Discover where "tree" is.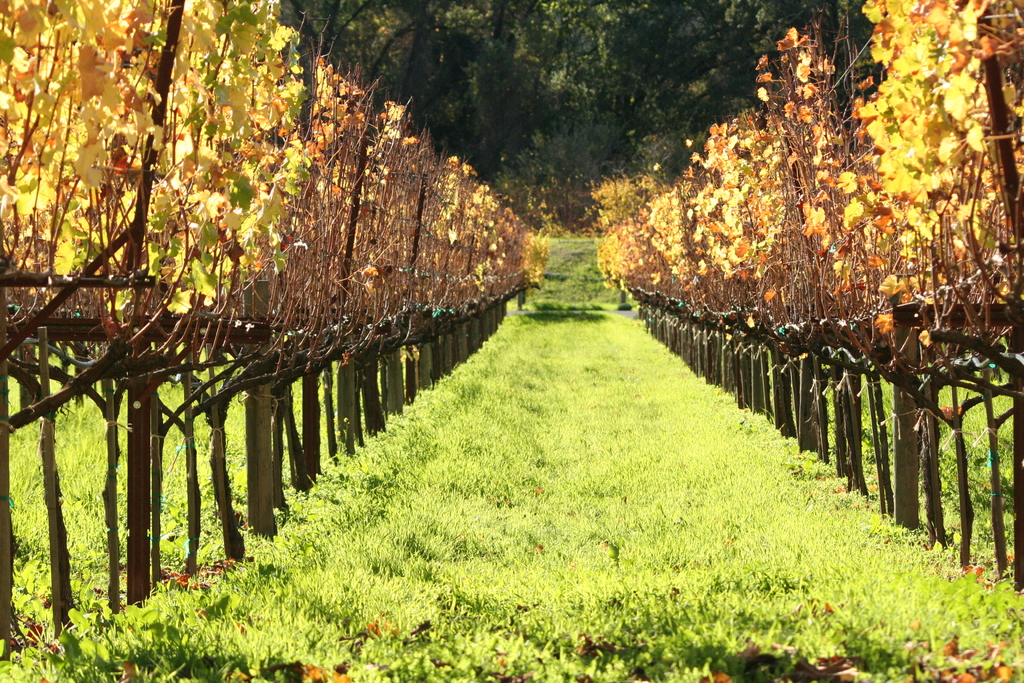
Discovered at {"left": 37, "top": 1, "right": 1012, "bottom": 578}.
